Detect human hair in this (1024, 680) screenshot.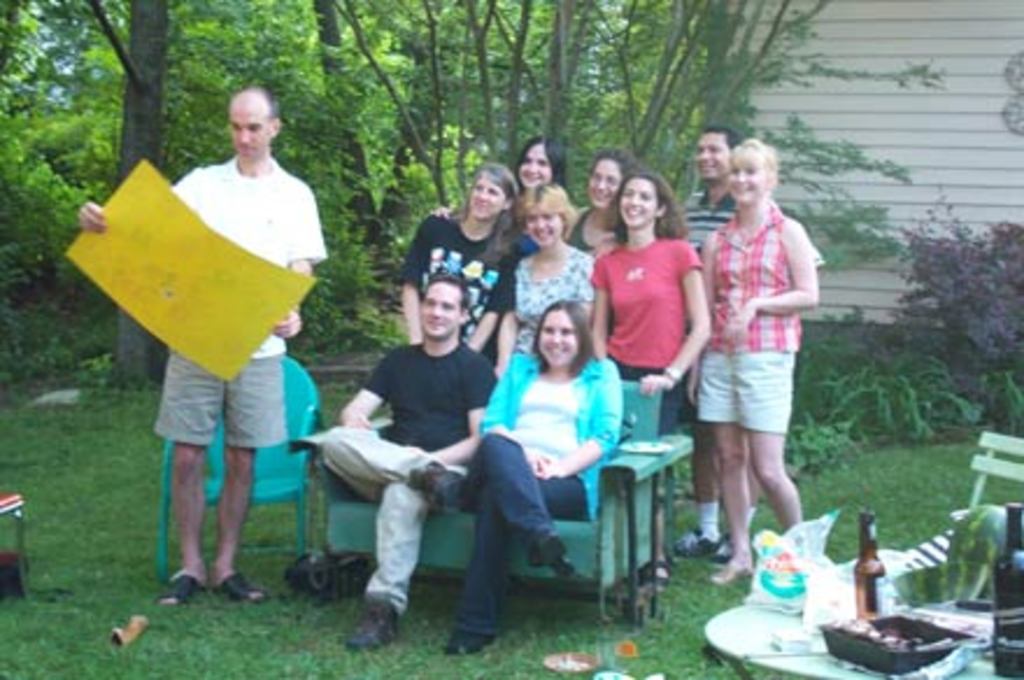
Detection: left=237, top=86, right=282, bottom=116.
